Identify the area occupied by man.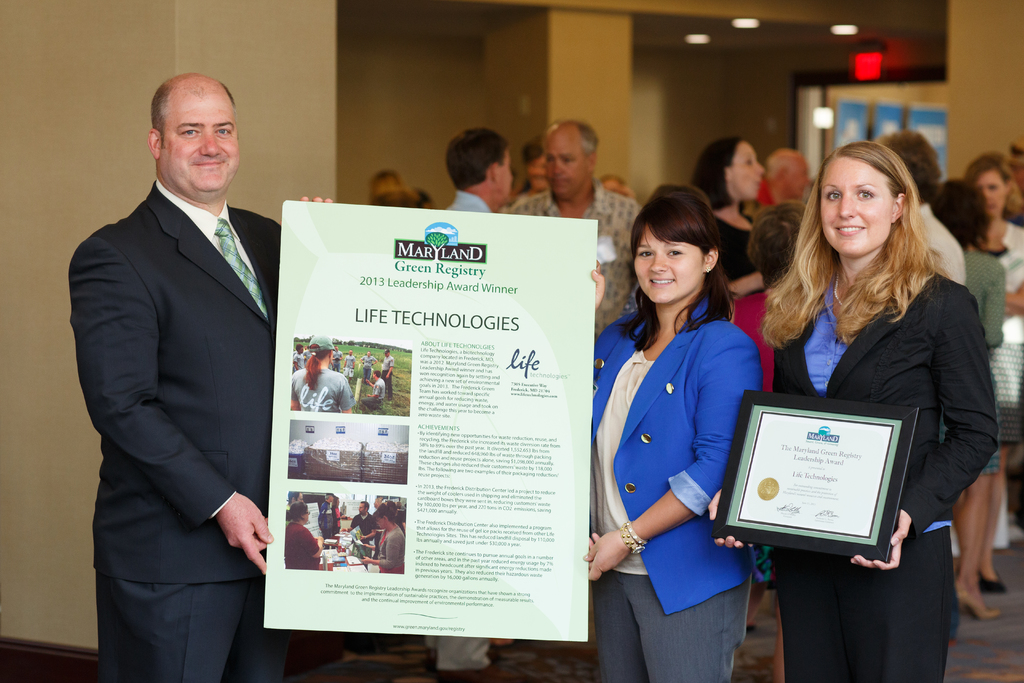
Area: locate(339, 501, 376, 546).
